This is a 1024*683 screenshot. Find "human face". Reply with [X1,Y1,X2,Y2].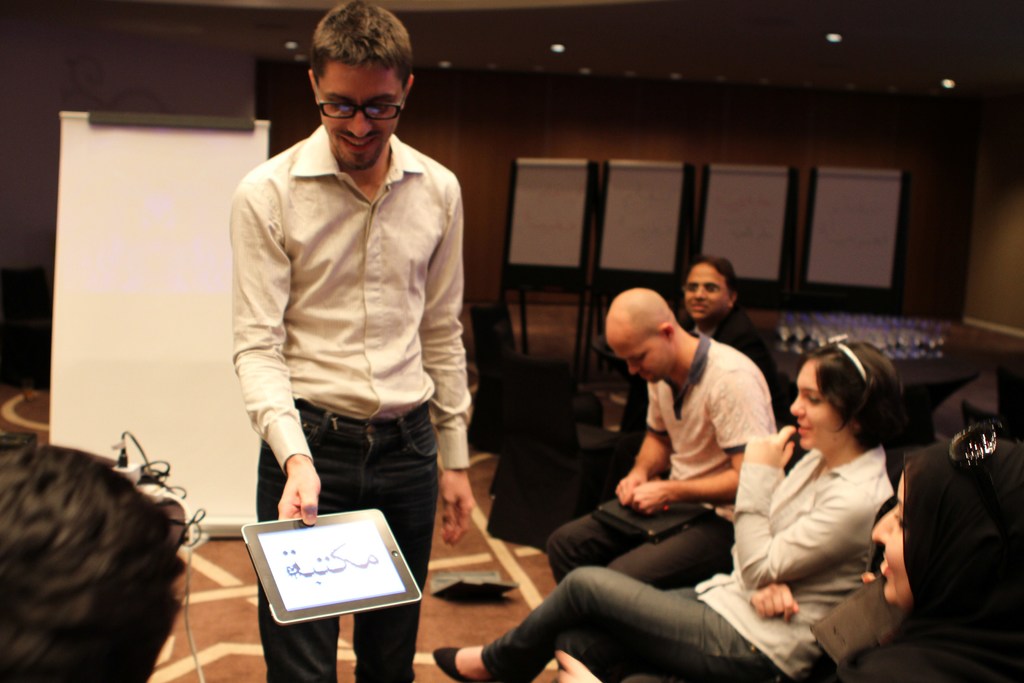
[871,473,910,605].
